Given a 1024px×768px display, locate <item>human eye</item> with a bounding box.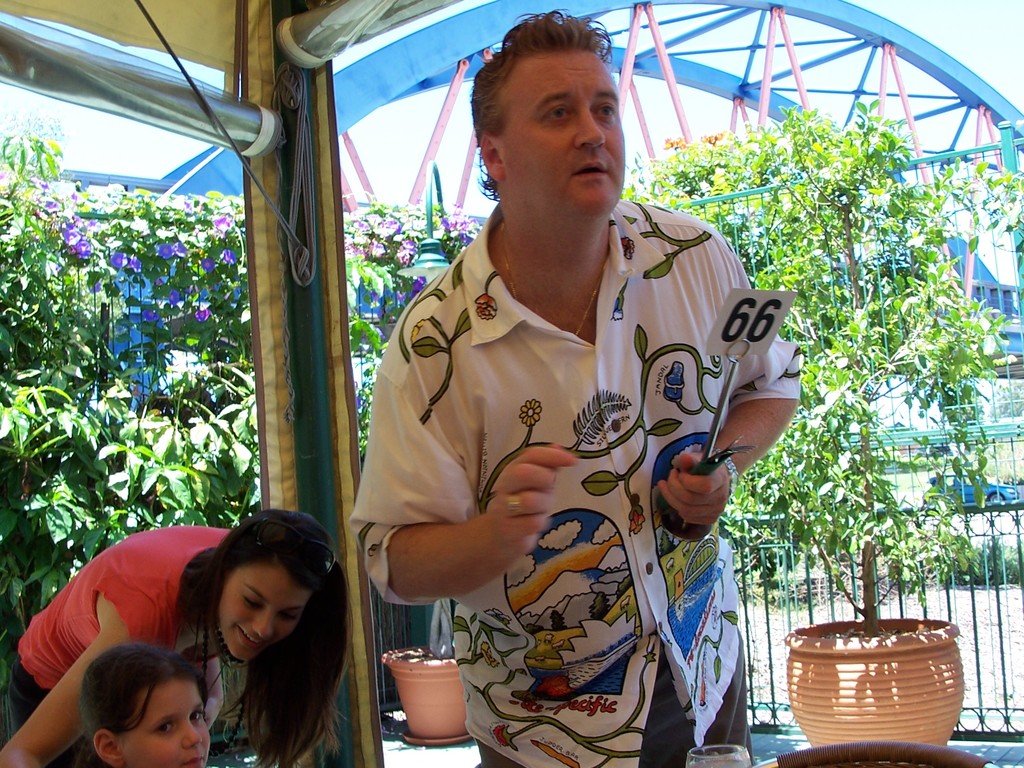
Located: <box>189,706,202,722</box>.
